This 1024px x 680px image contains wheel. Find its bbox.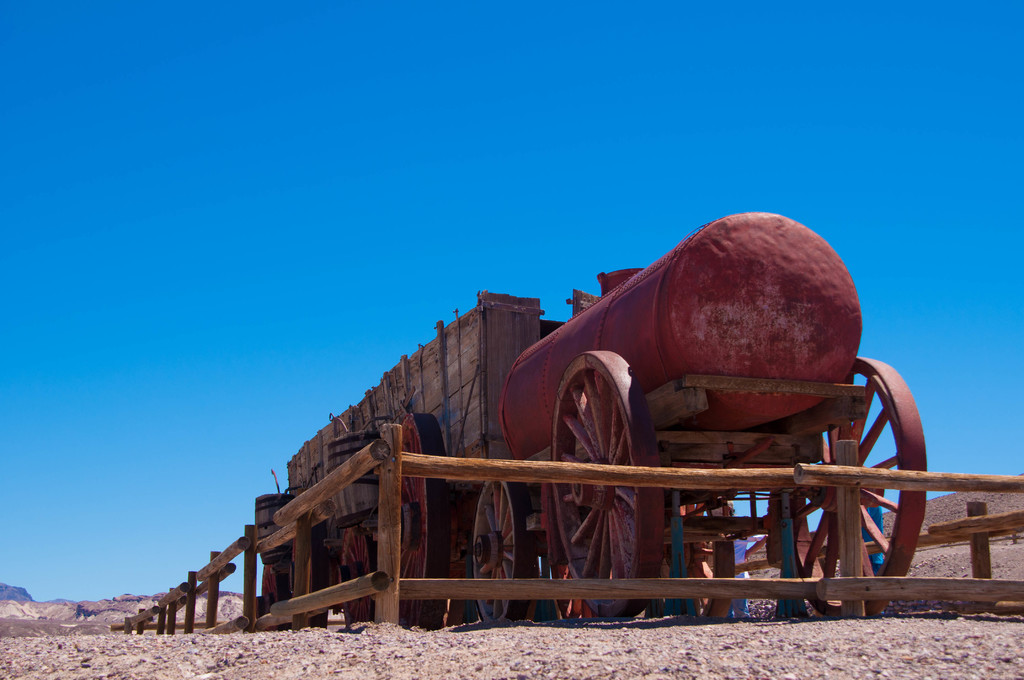
(679,484,739,624).
